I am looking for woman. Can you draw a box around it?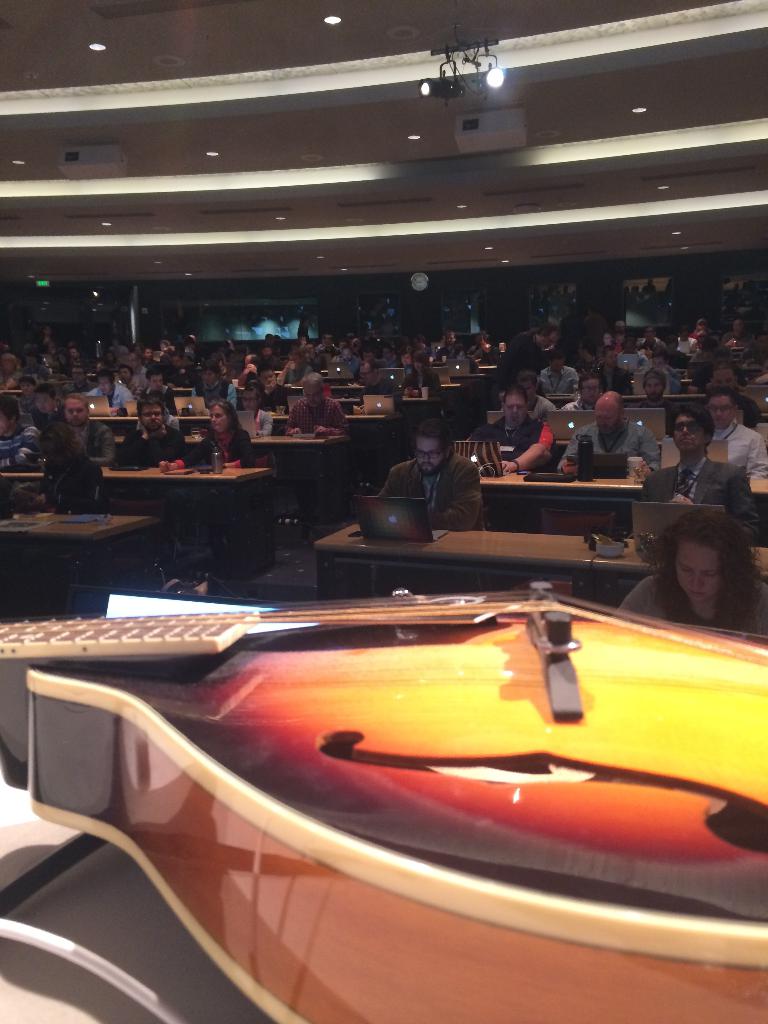
Sure, the bounding box is Rect(156, 397, 250, 468).
